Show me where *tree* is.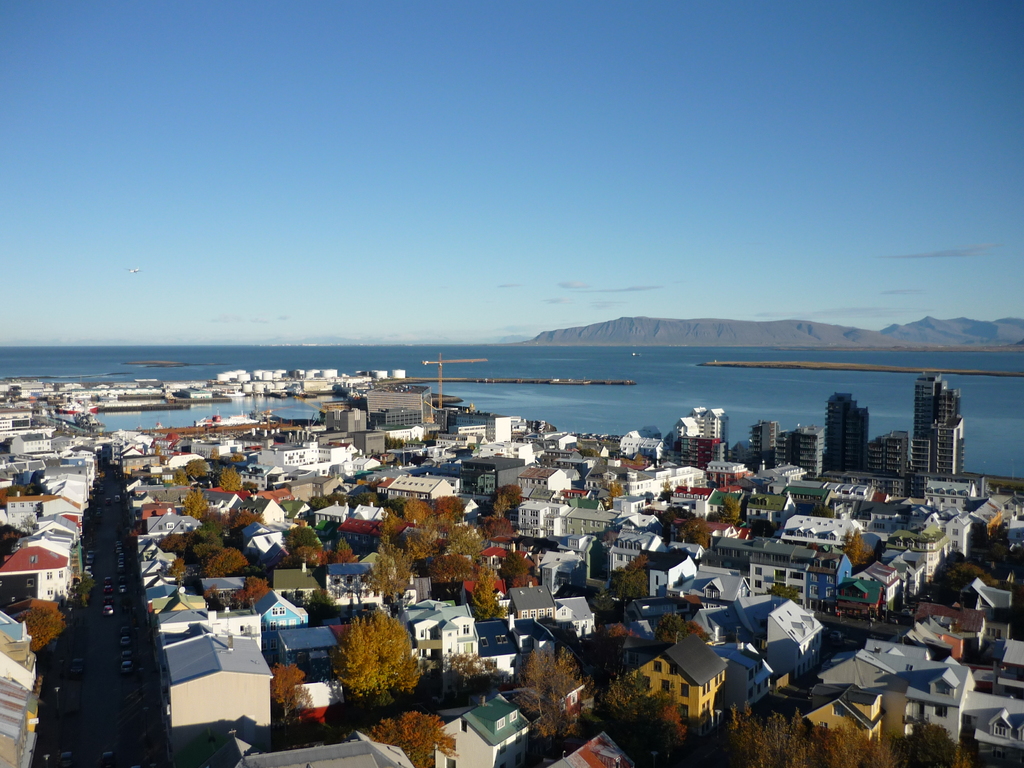
*tree* is at [386, 433, 407, 454].
